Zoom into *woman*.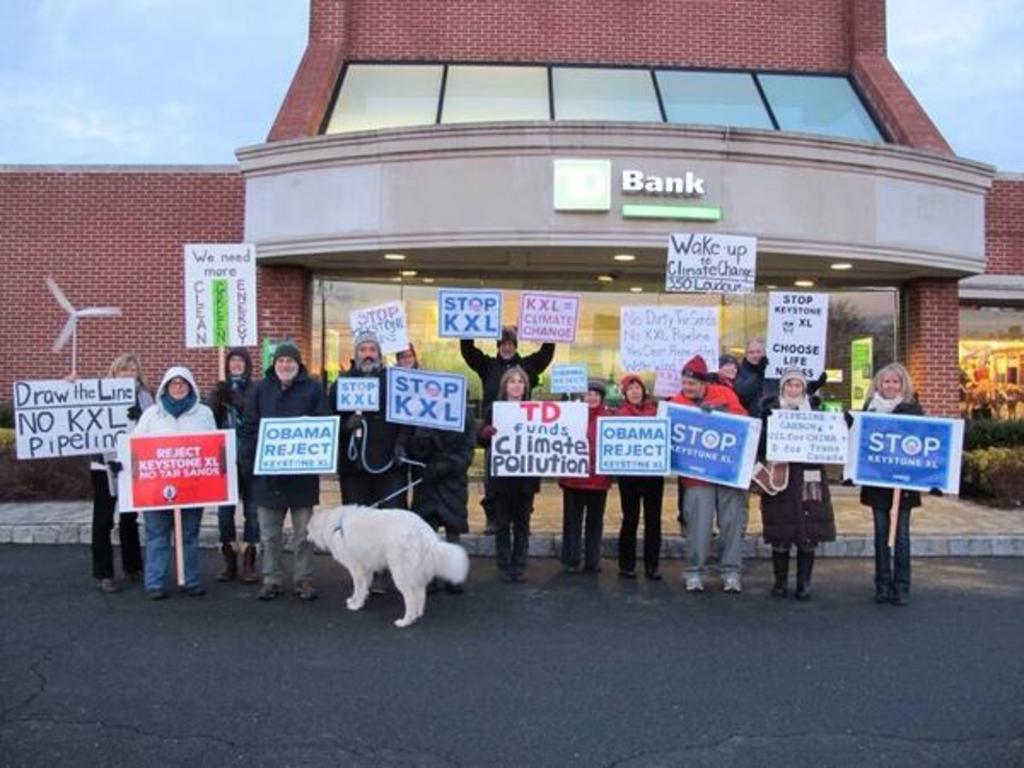
Zoom target: (87,350,147,592).
